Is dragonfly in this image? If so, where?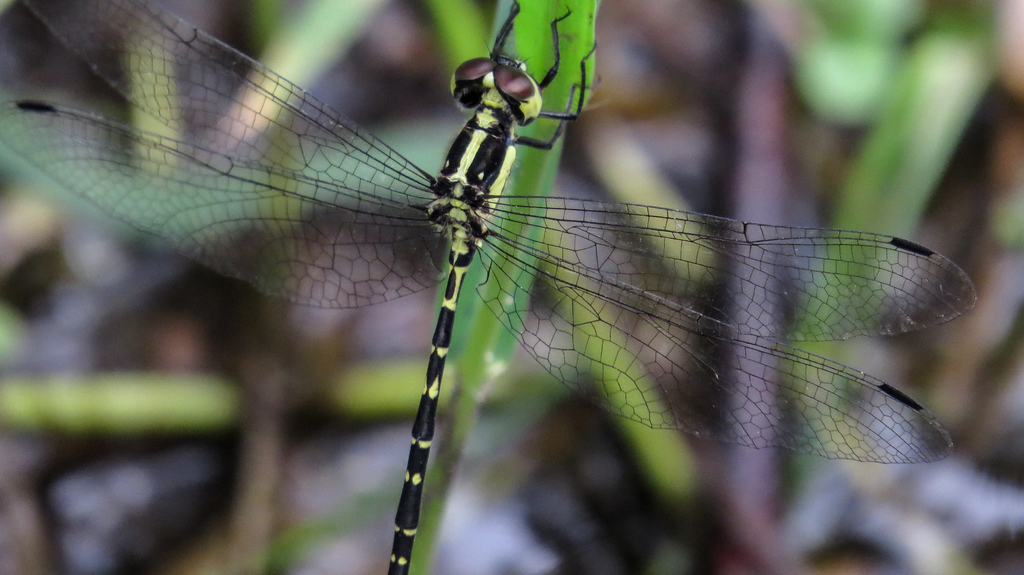
Yes, at 0:3:977:574.
